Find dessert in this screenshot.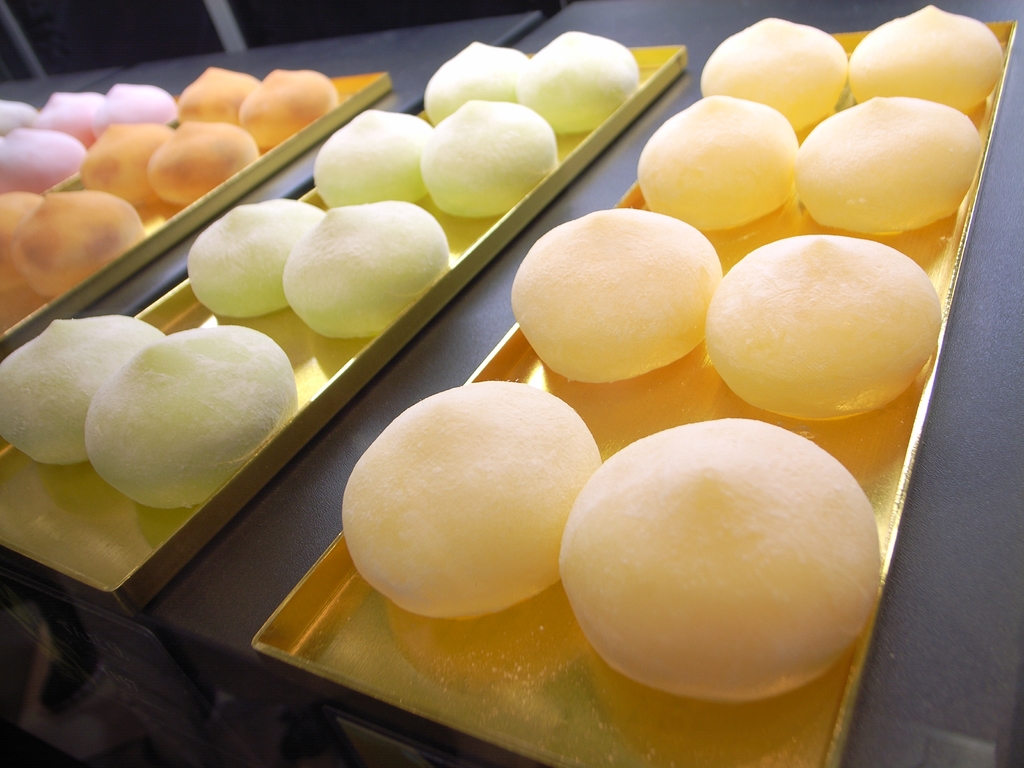
The bounding box for dessert is bbox=[795, 95, 984, 234].
